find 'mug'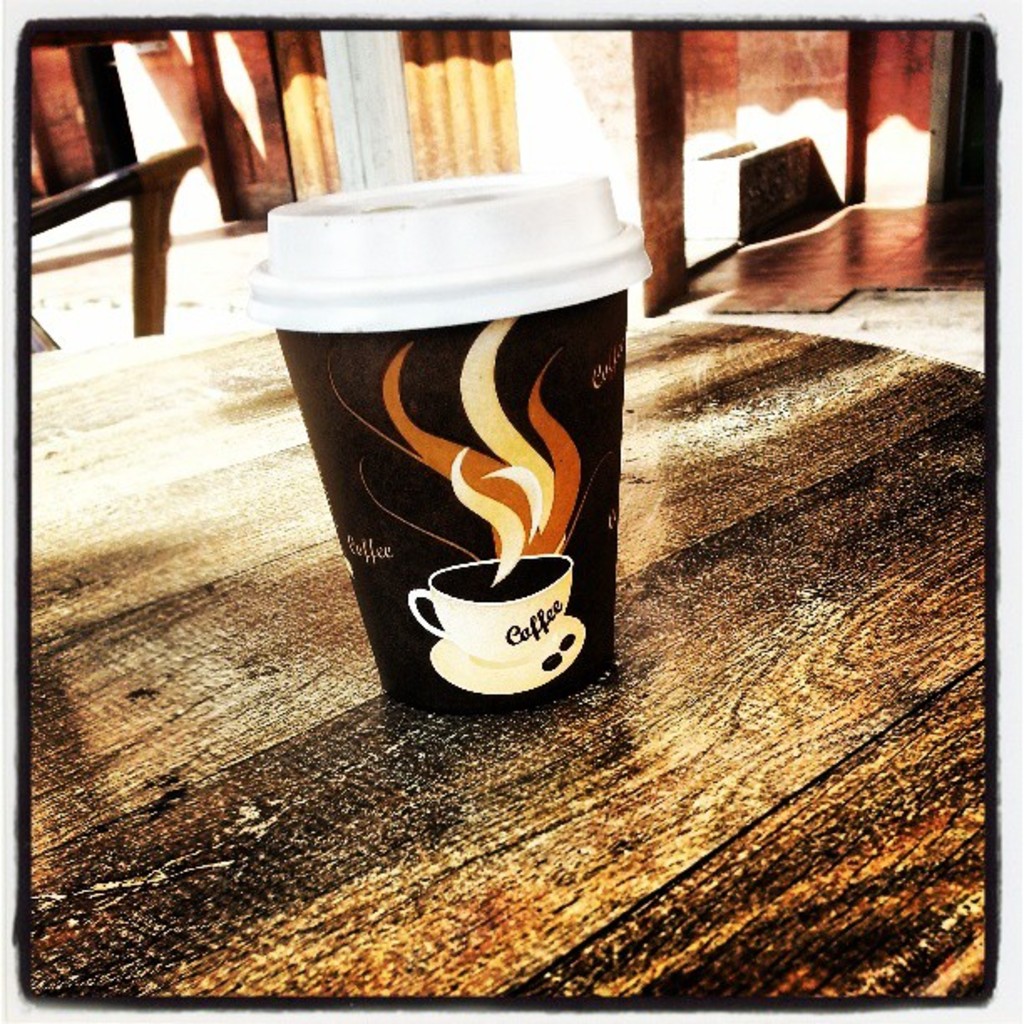
box(412, 561, 574, 664)
